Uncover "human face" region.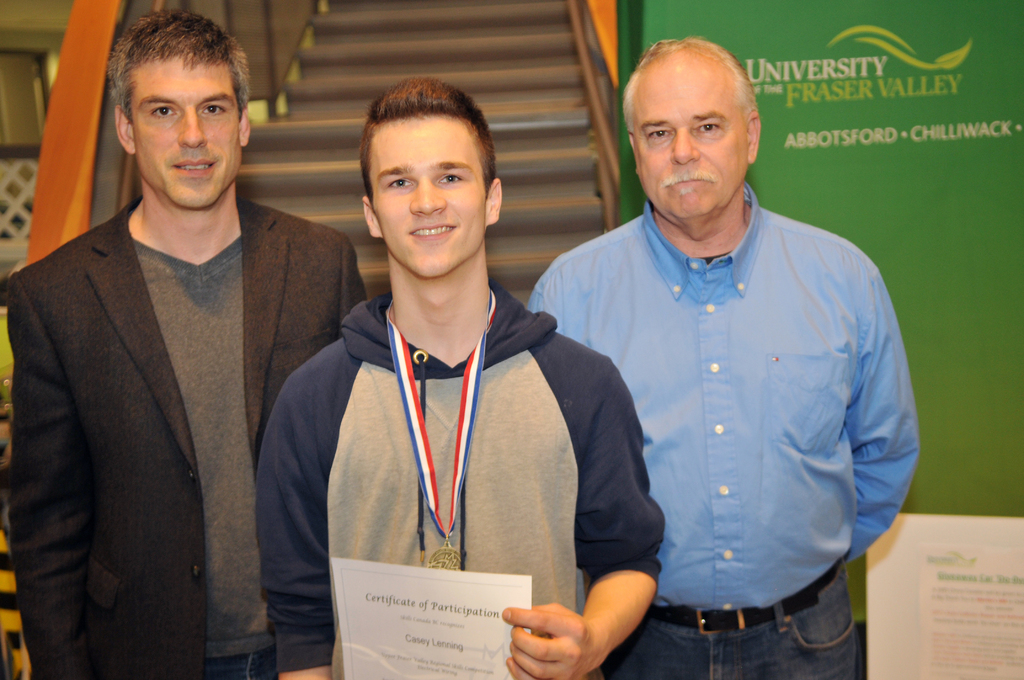
Uncovered: [132,54,243,210].
